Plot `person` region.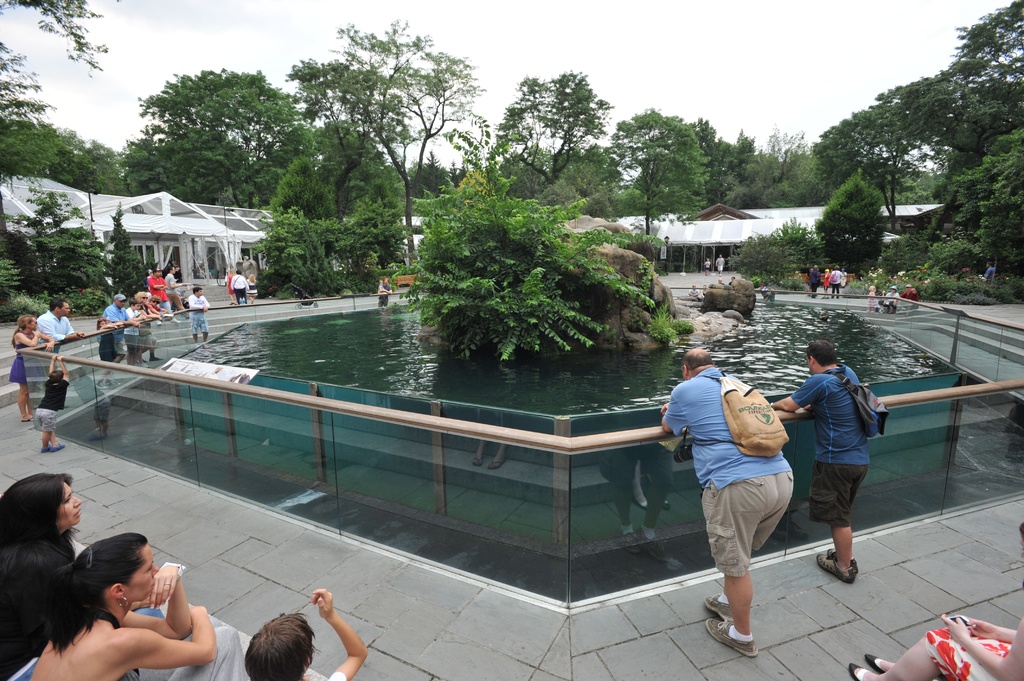
Plotted at left=824, top=266, right=829, bottom=291.
